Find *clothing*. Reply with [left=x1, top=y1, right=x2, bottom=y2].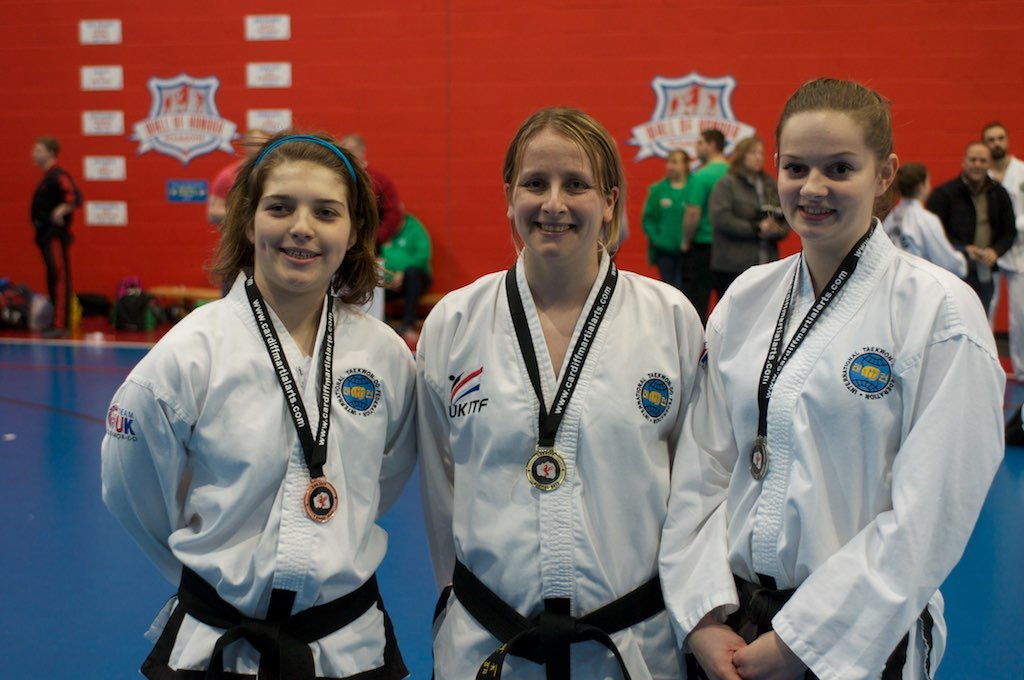
[left=365, top=164, right=404, bottom=252].
